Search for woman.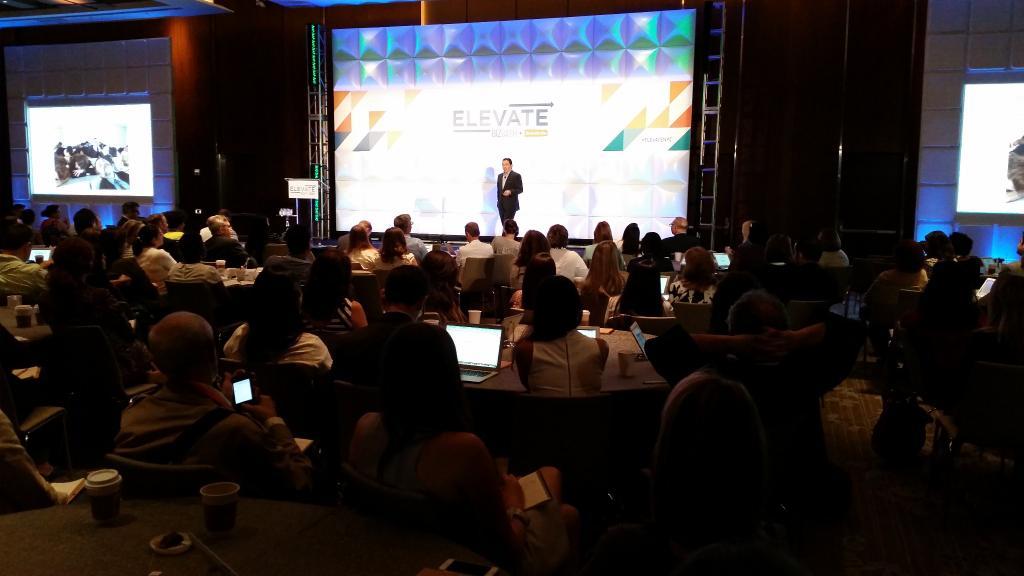
Found at {"x1": 668, "y1": 248, "x2": 720, "y2": 306}.
